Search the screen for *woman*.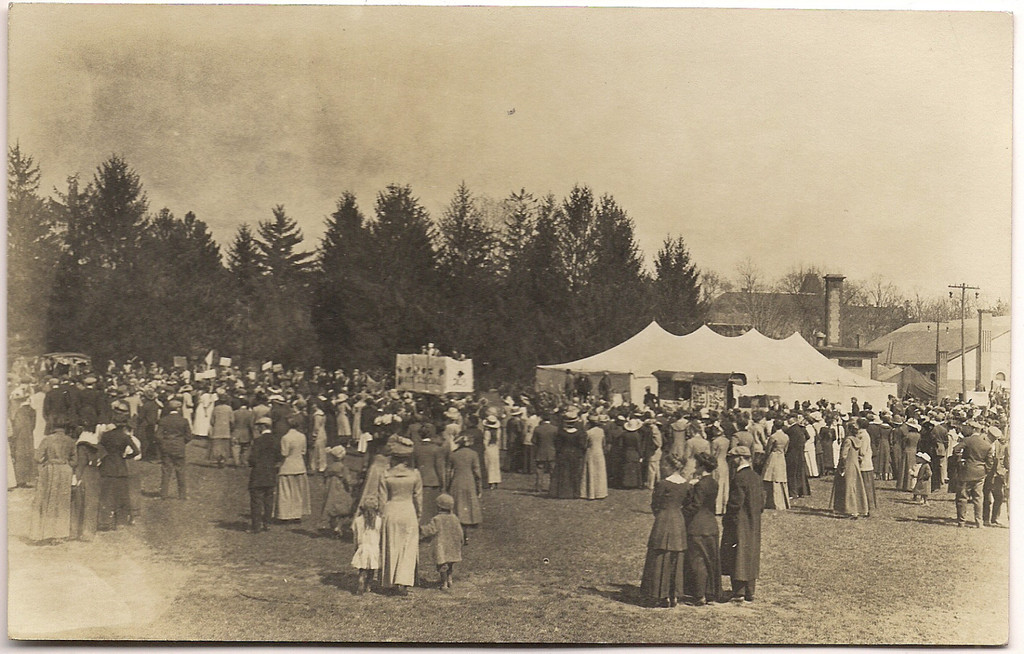
Found at {"left": 831, "top": 427, "right": 867, "bottom": 521}.
